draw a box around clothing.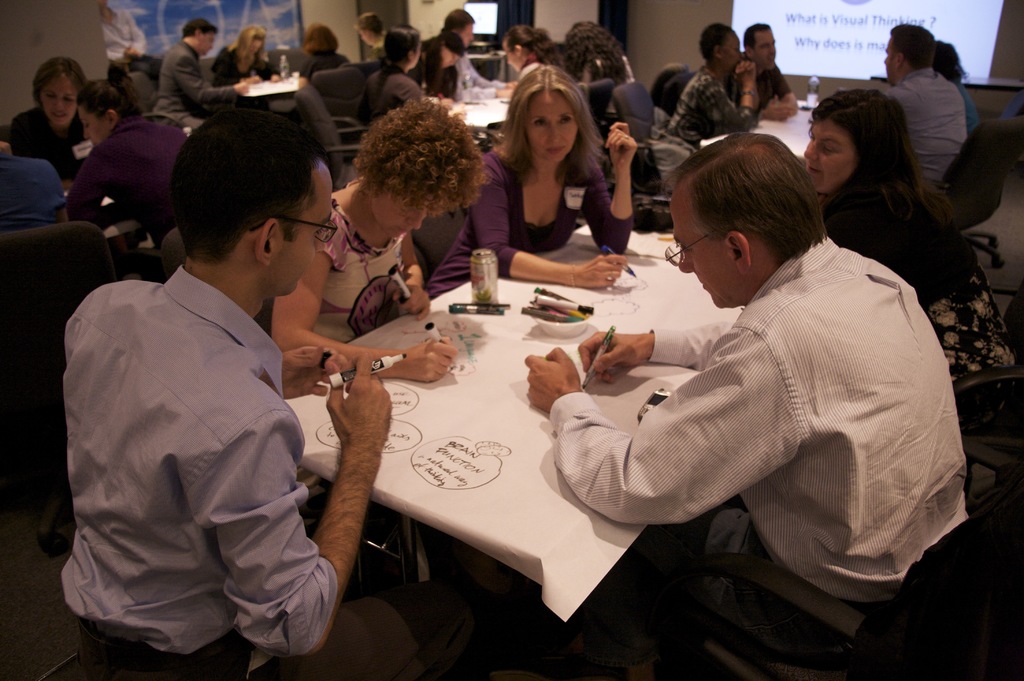
406 37 458 102.
